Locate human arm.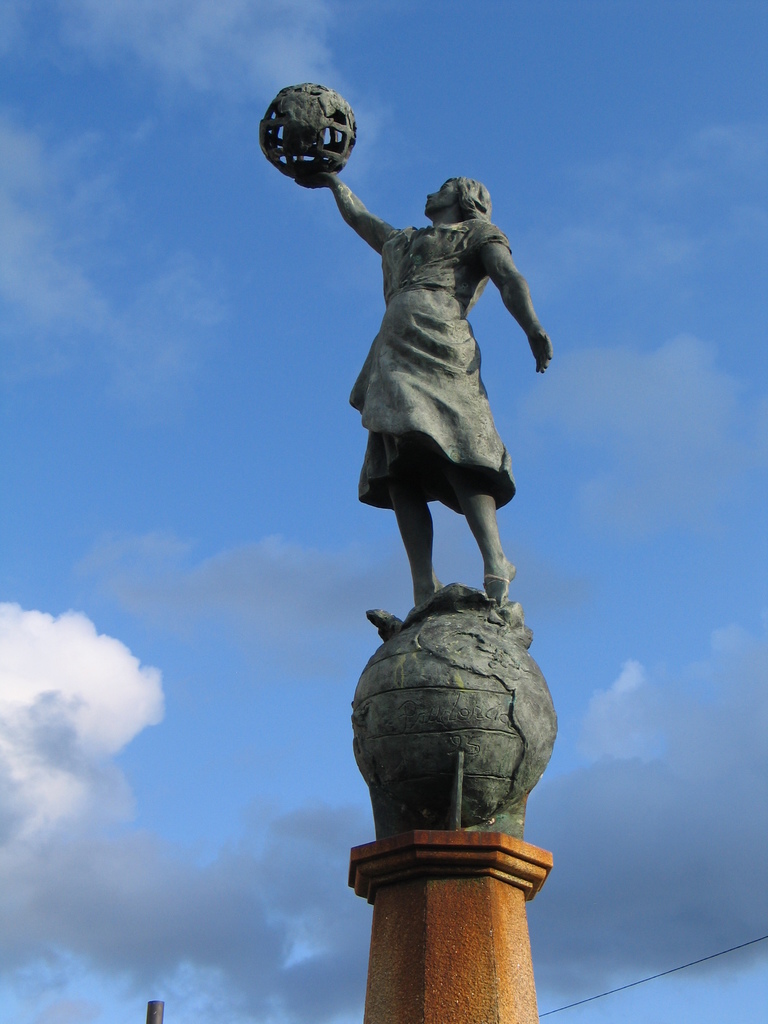
Bounding box: <bbox>294, 161, 408, 241</bbox>.
